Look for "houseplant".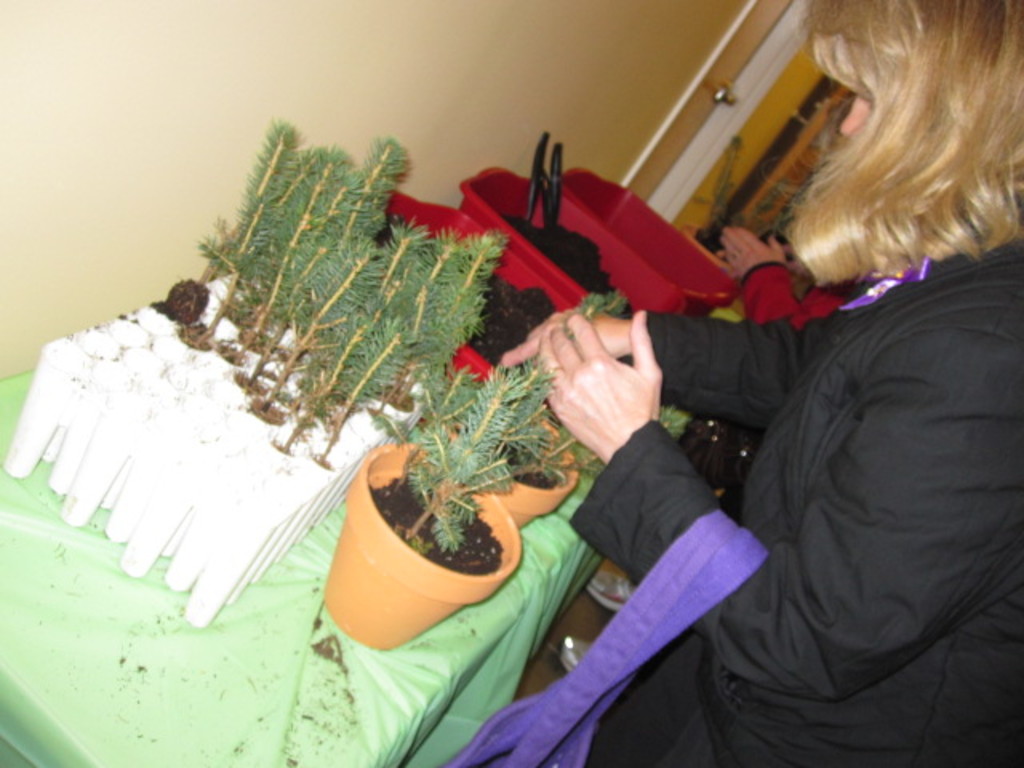
Found: region(448, 290, 626, 533).
